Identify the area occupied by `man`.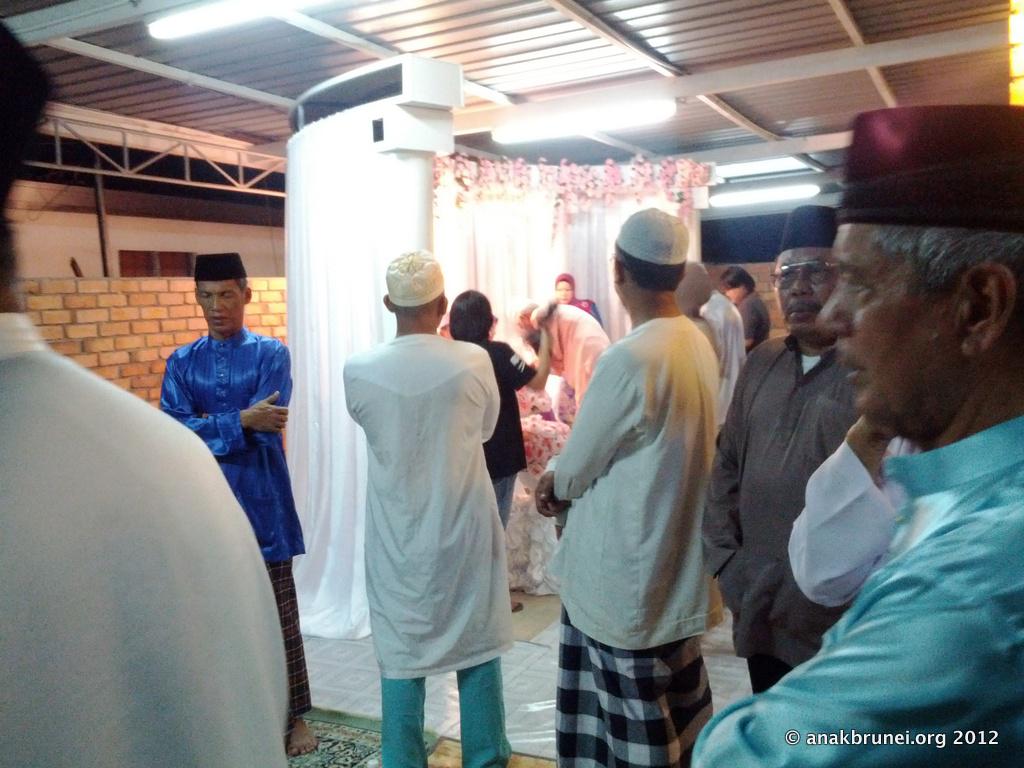
Area: x1=701, y1=201, x2=849, y2=690.
